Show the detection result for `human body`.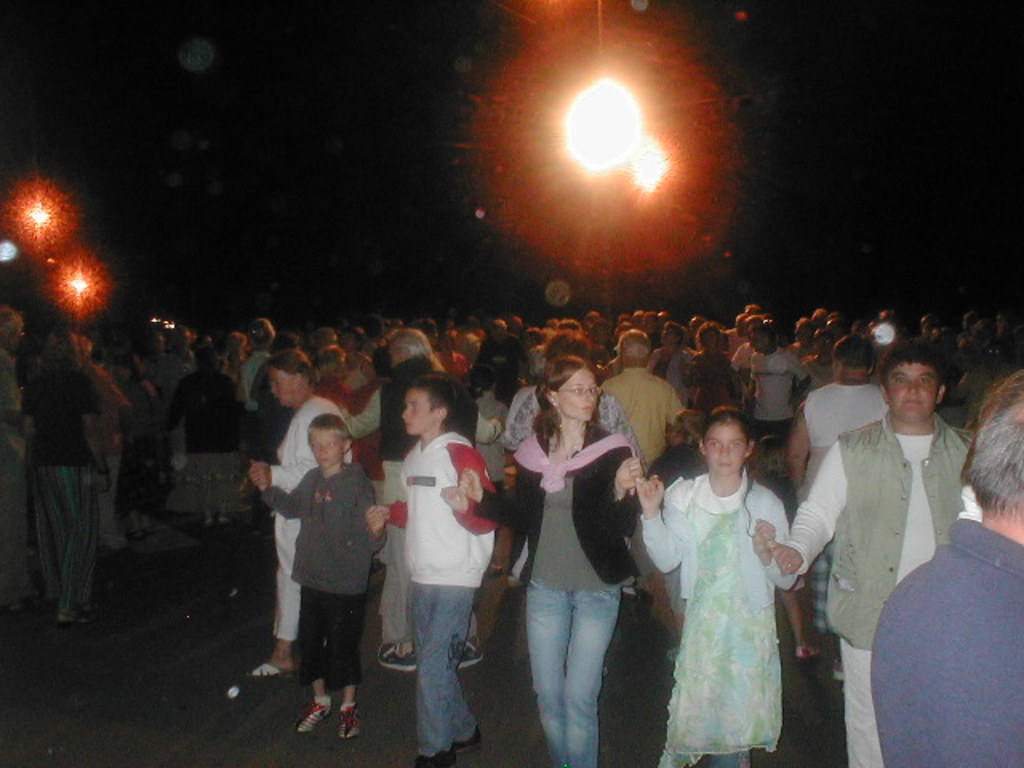
left=80, top=333, right=128, bottom=534.
